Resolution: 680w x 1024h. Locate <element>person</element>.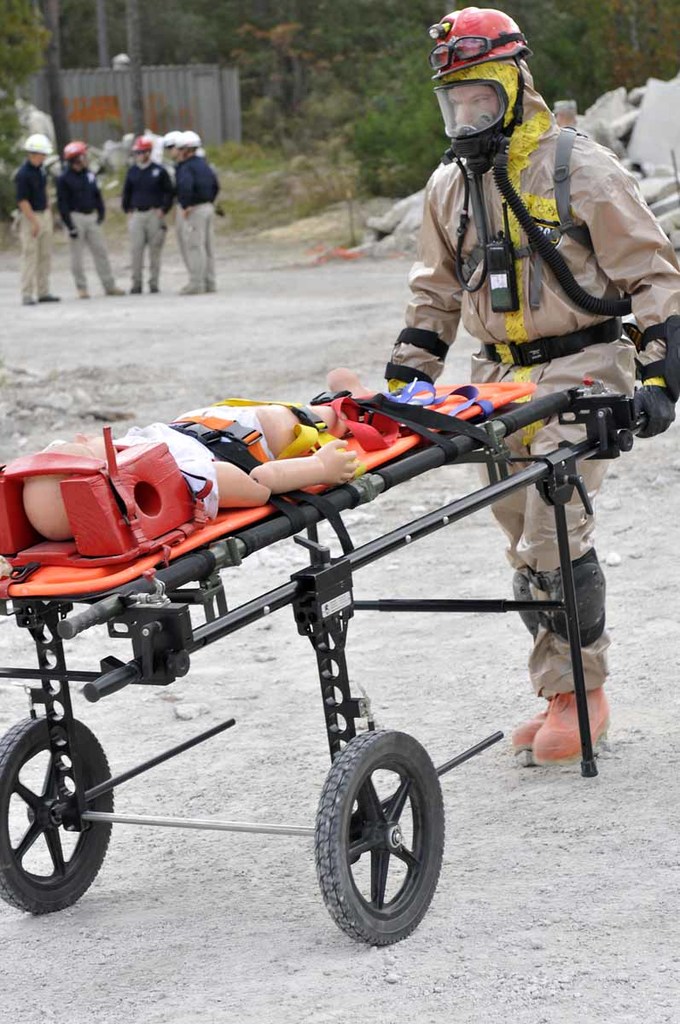
174/131/218/300.
